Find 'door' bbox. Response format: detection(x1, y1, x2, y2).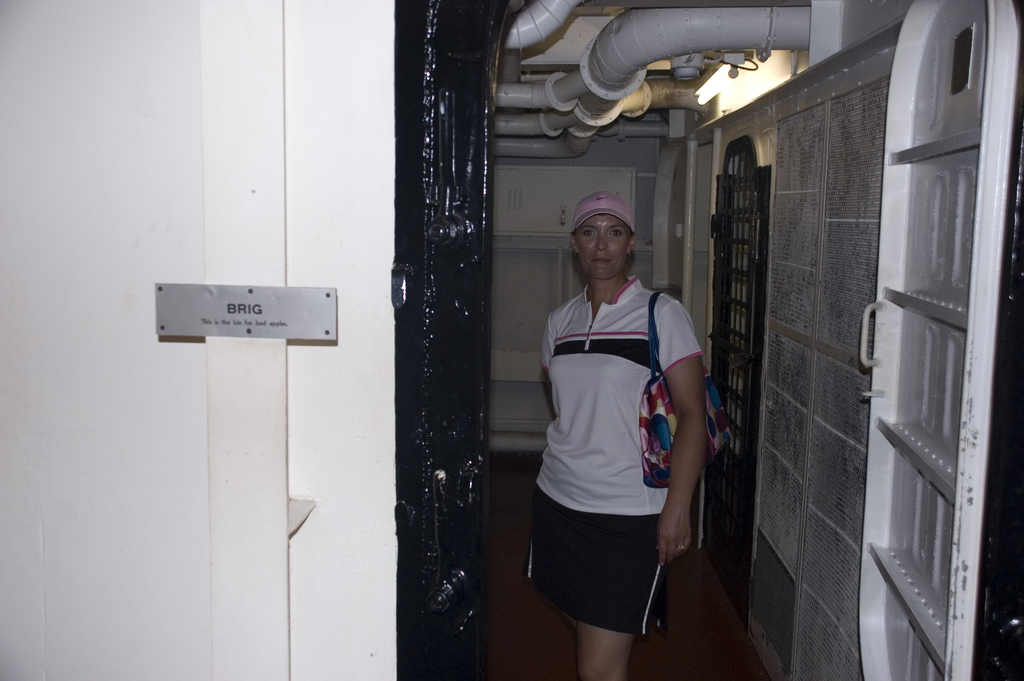
detection(709, 127, 777, 639).
